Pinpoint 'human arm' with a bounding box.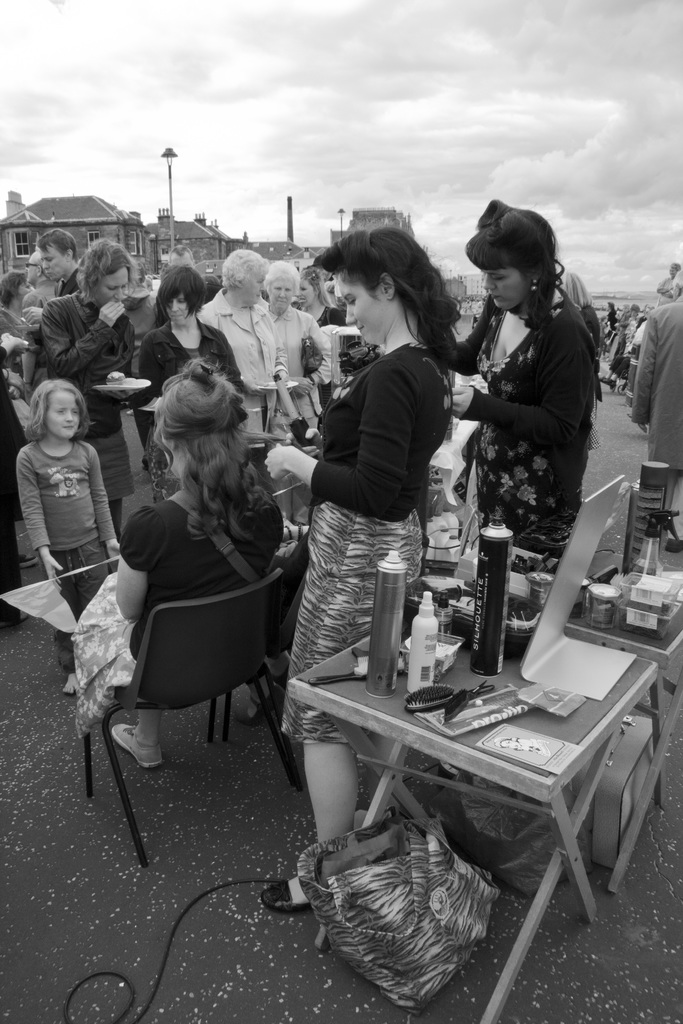
select_region(90, 449, 119, 556).
